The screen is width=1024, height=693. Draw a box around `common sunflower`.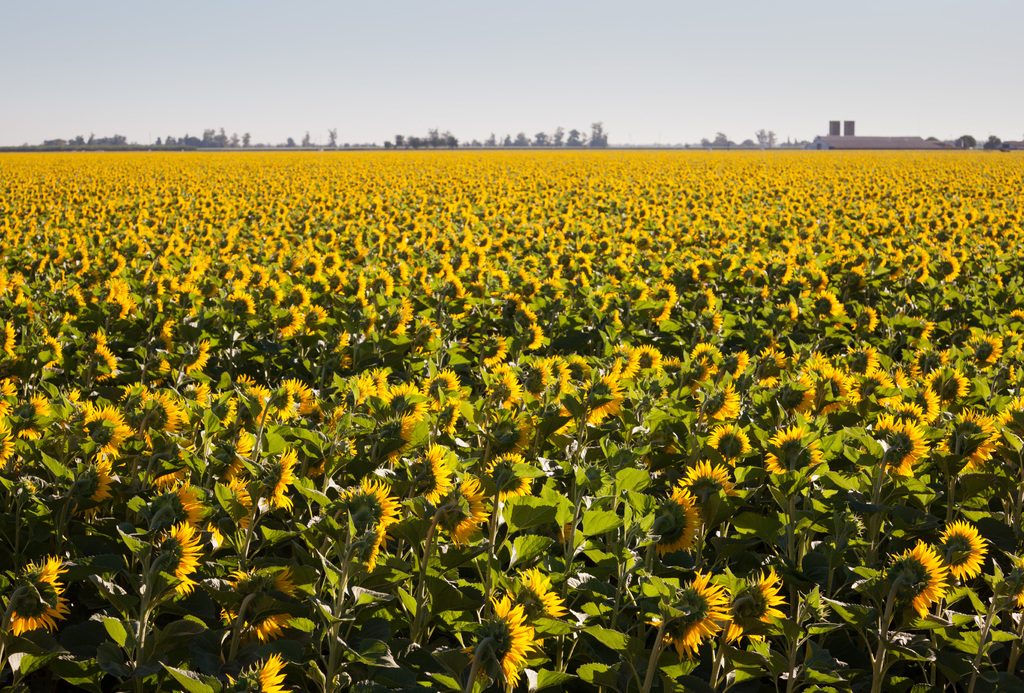
{"left": 220, "top": 576, "right": 292, "bottom": 633}.
